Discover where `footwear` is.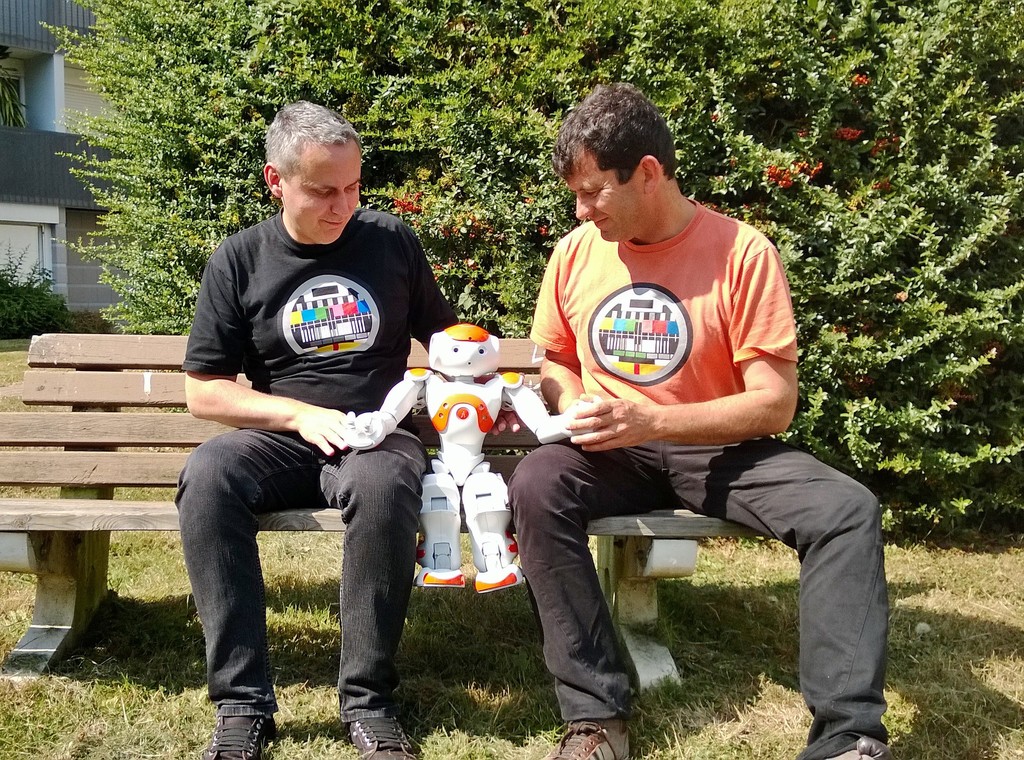
Discovered at box=[202, 714, 278, 759].
